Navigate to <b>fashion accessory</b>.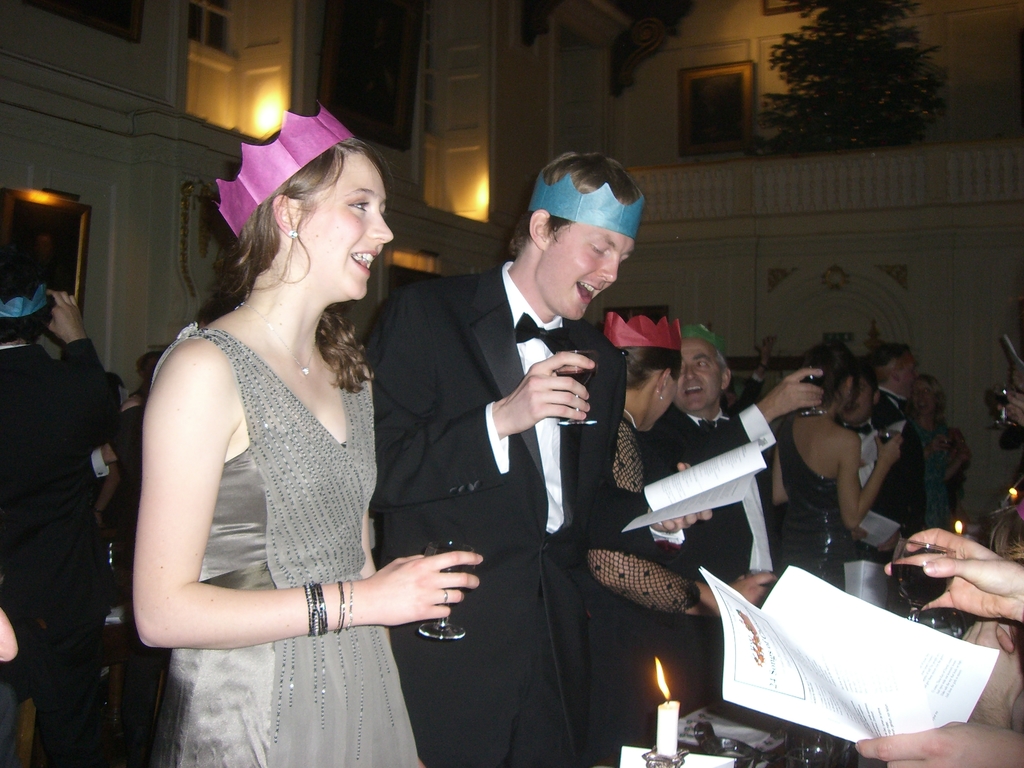
Navigation target: 603, 303, 681, 354.
